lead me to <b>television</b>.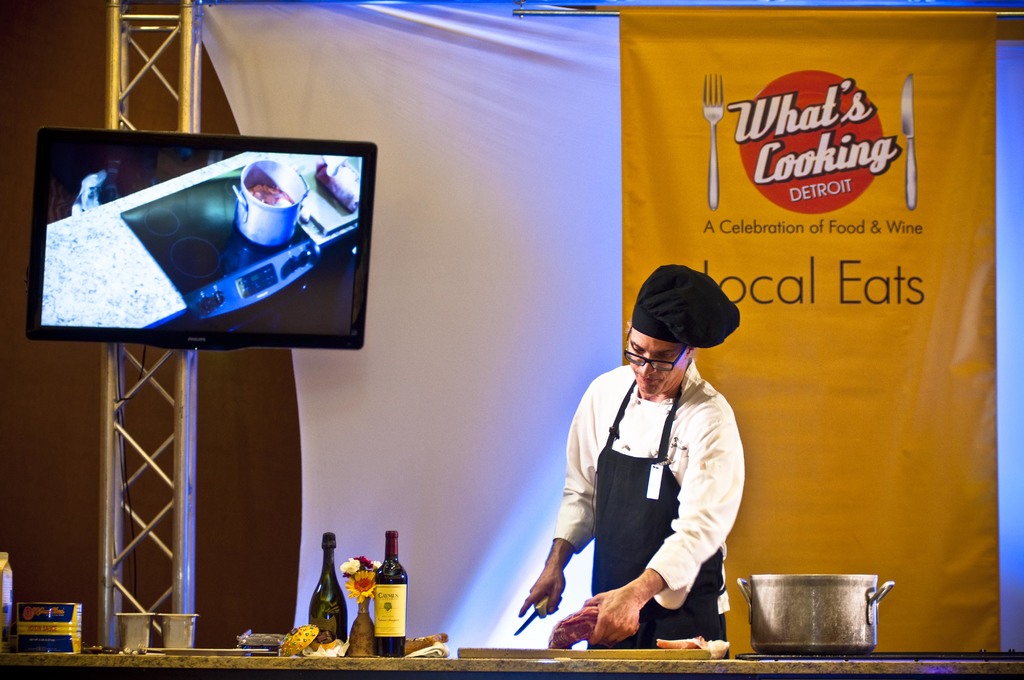
Lead to bbox(25, 124, 376, 350).
